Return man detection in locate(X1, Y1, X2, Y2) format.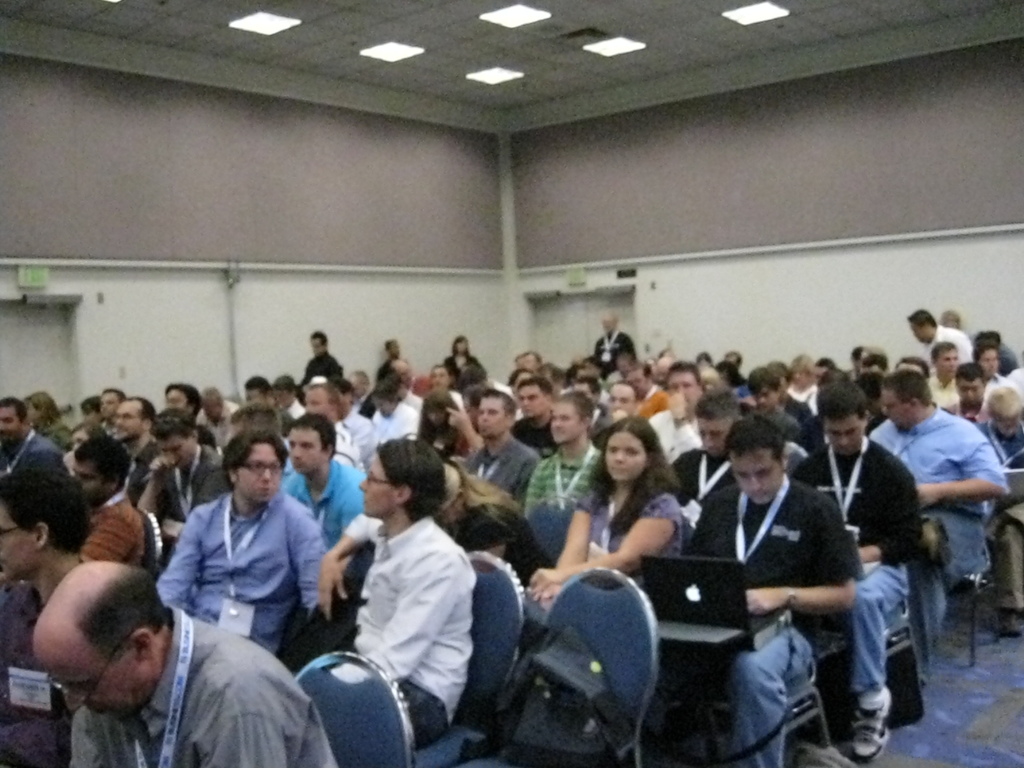
locate(907, 306, 970, 367).
